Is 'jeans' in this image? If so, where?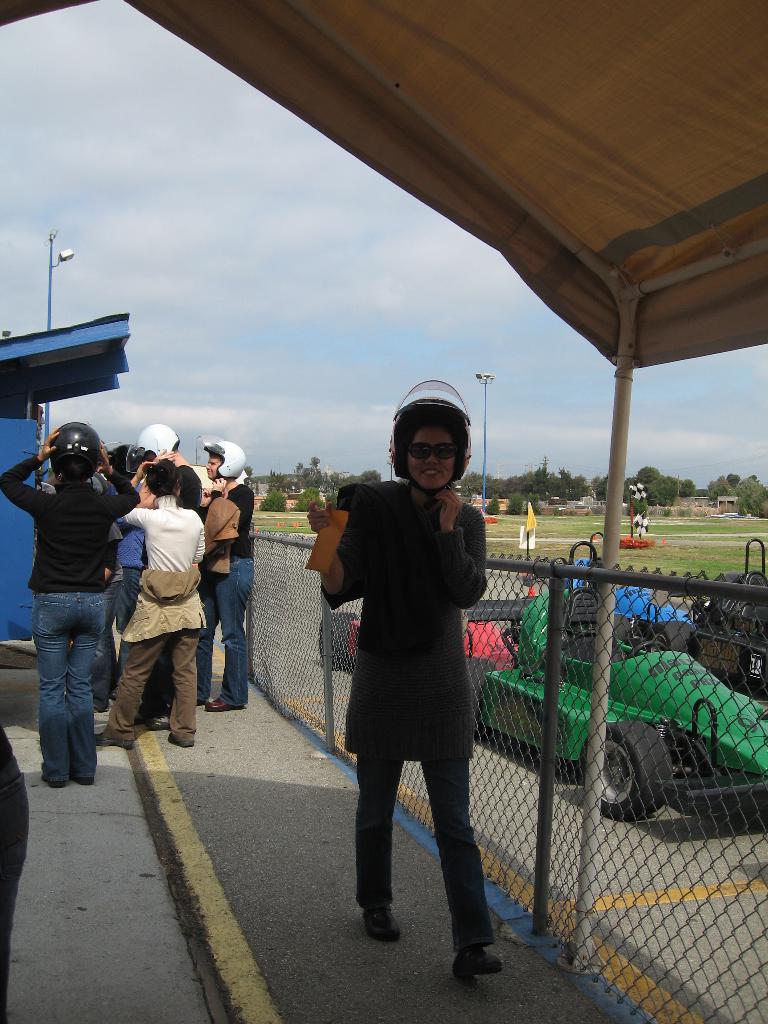
Yes, at 31:589:106:785.
